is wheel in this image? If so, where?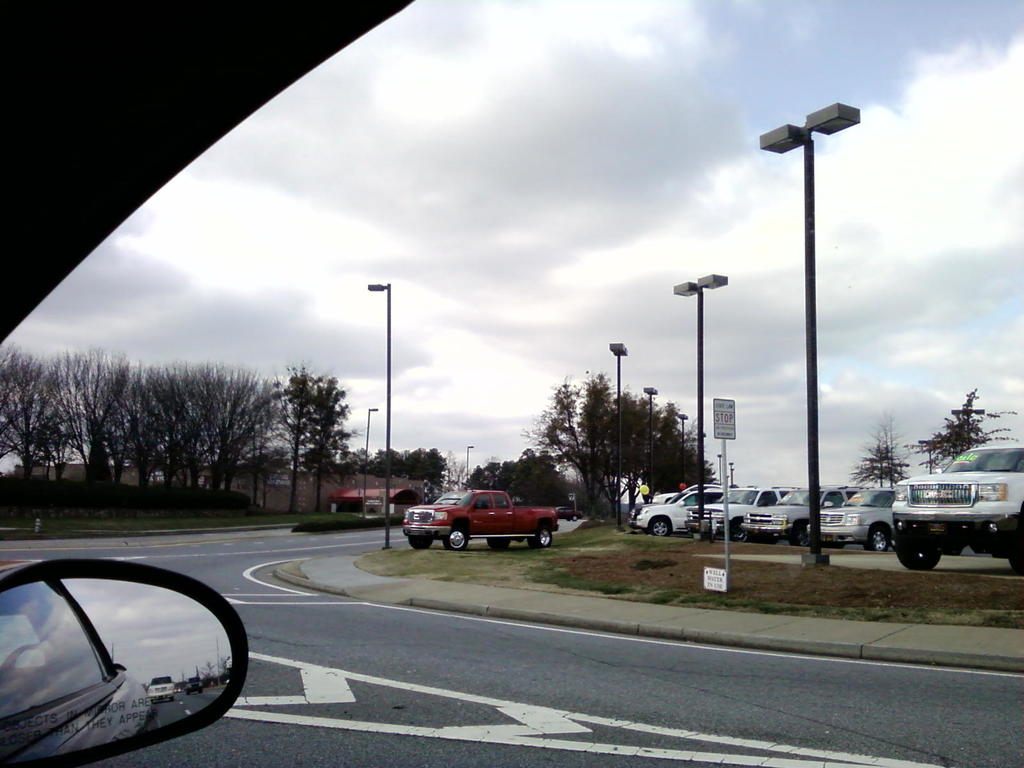
Yes, at [529, 524, 553, 550].
